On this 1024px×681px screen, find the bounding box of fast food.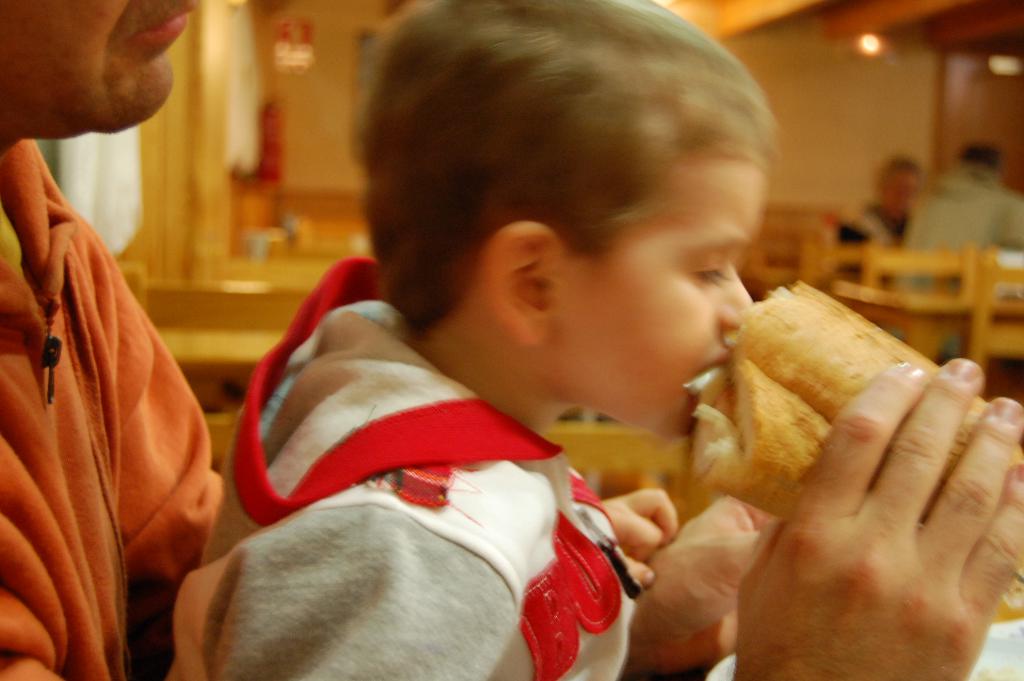
Bounding box: [712, 259, 950, 502].
